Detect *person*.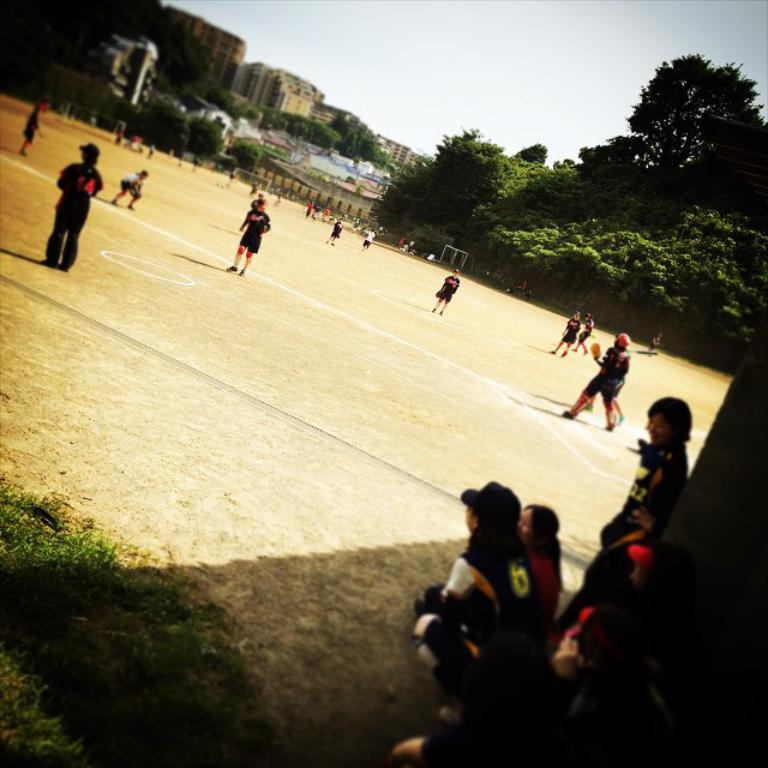
Detected at {"left": 107, "top": 166, "right": 150, "bottom": 208}.
